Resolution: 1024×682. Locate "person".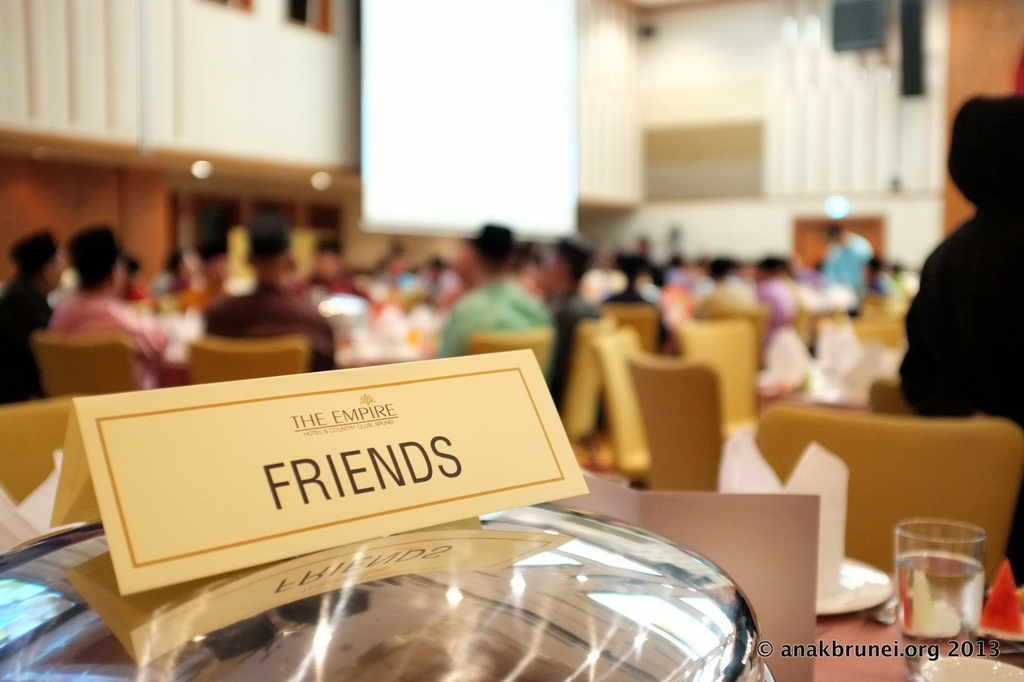
pyautogui.locateOnScreen(206, 215, 332, 370).
